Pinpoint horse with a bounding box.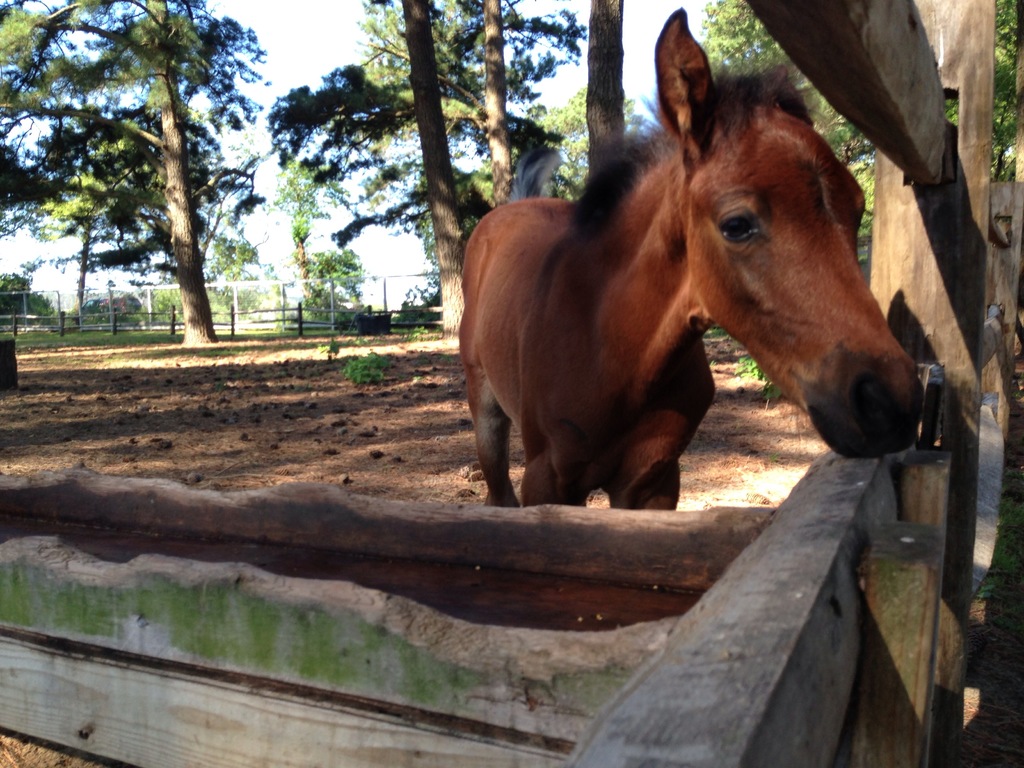
[left=454, top=7, right=924, bottom=514].
